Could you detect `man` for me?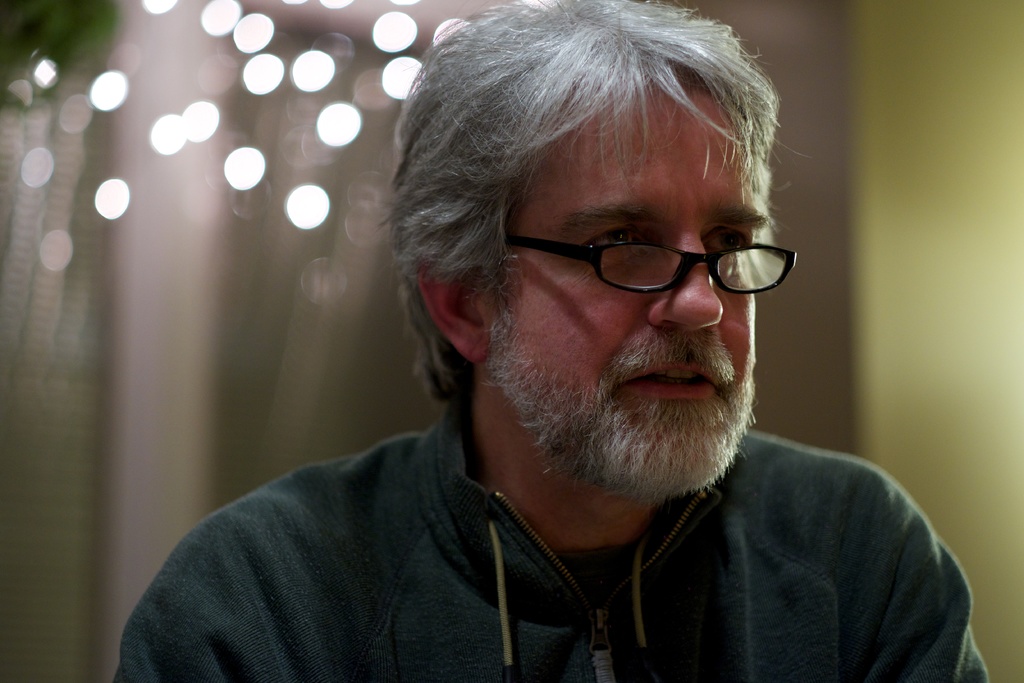
Detection result: 114/0/991/682.
